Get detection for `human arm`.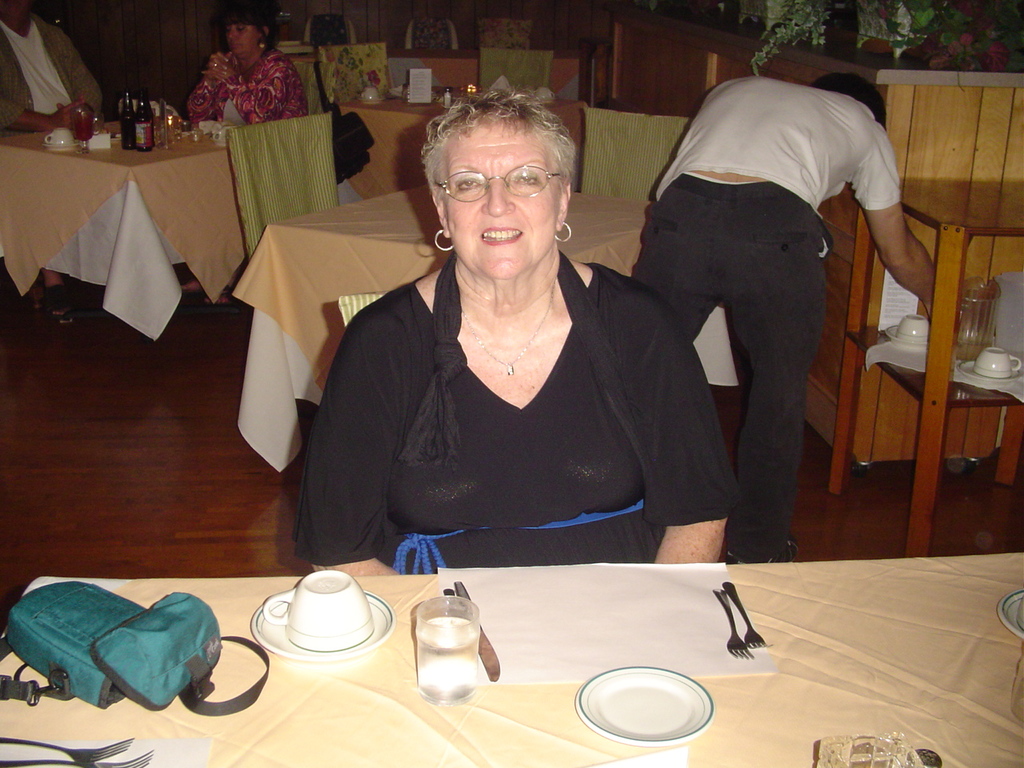
Detection: x1=202, y1=43, x2=290, y2=127.
